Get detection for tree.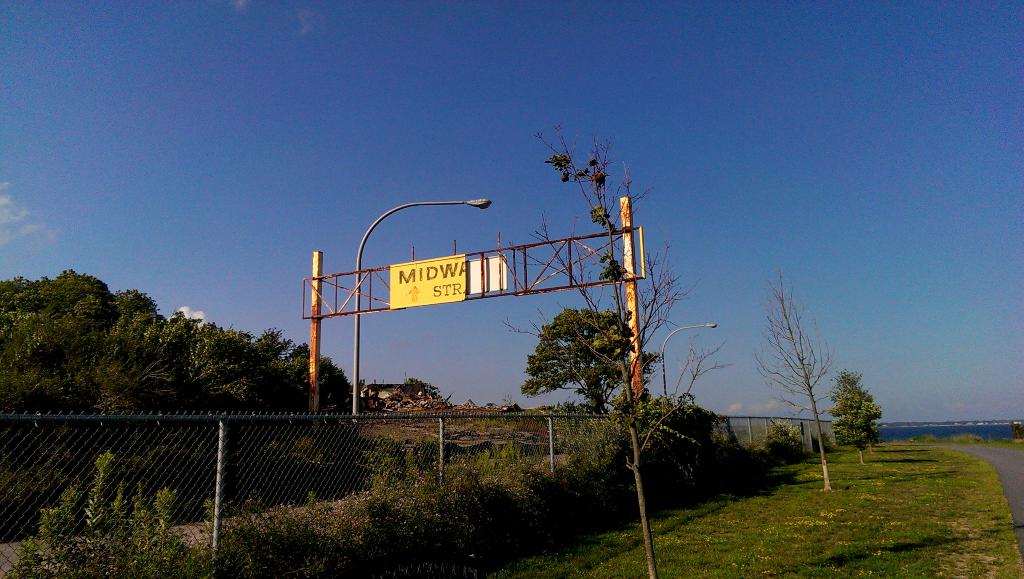
Detection: box=[837, 364, 894, 459].
